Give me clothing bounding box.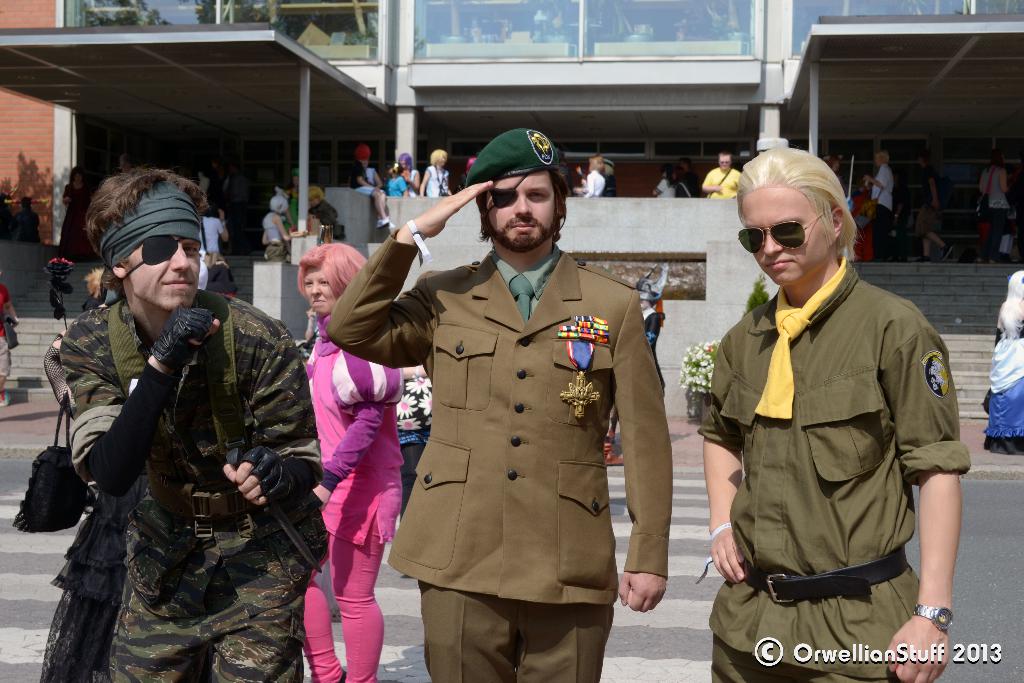
[x1=358, y1=199, x2=666, y2=651].
